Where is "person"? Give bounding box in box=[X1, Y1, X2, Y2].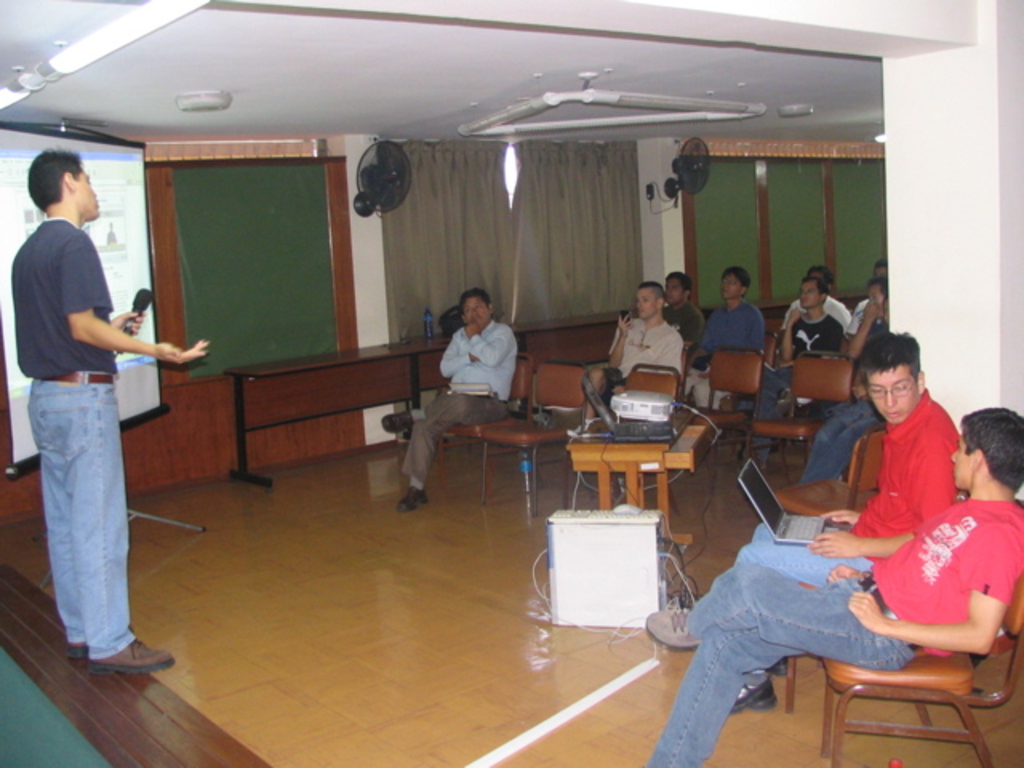
box=[378, 283, 520, 512].
